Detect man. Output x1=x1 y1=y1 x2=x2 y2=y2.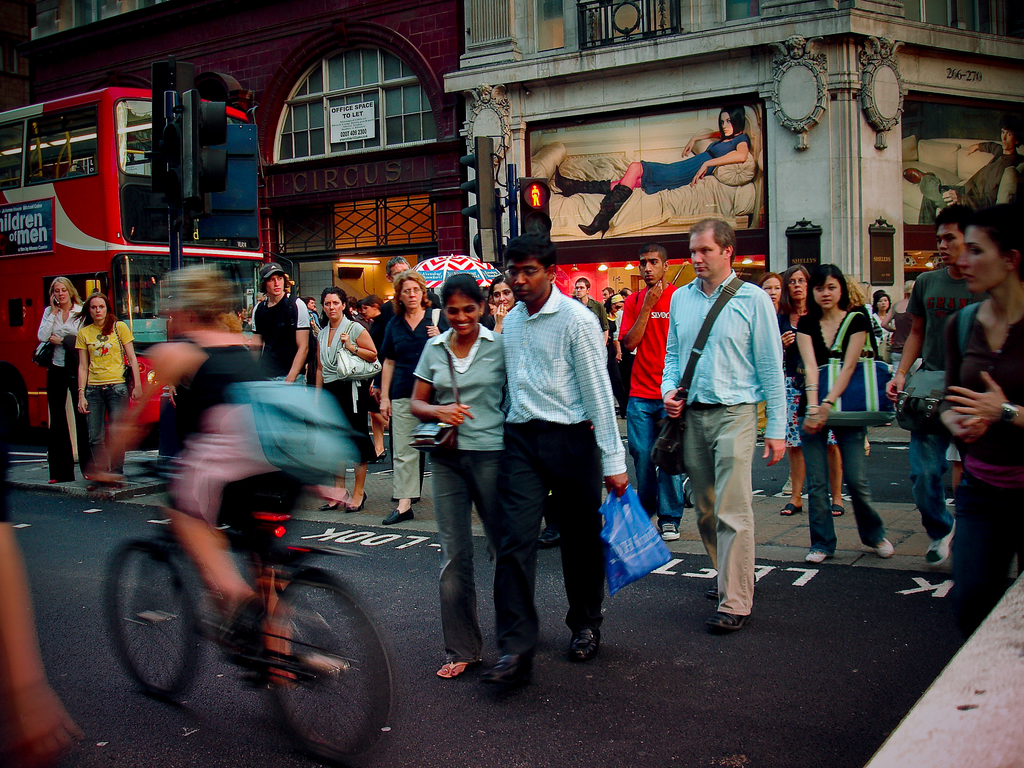
x1=468 y1=237 x2=628 y2=691.
